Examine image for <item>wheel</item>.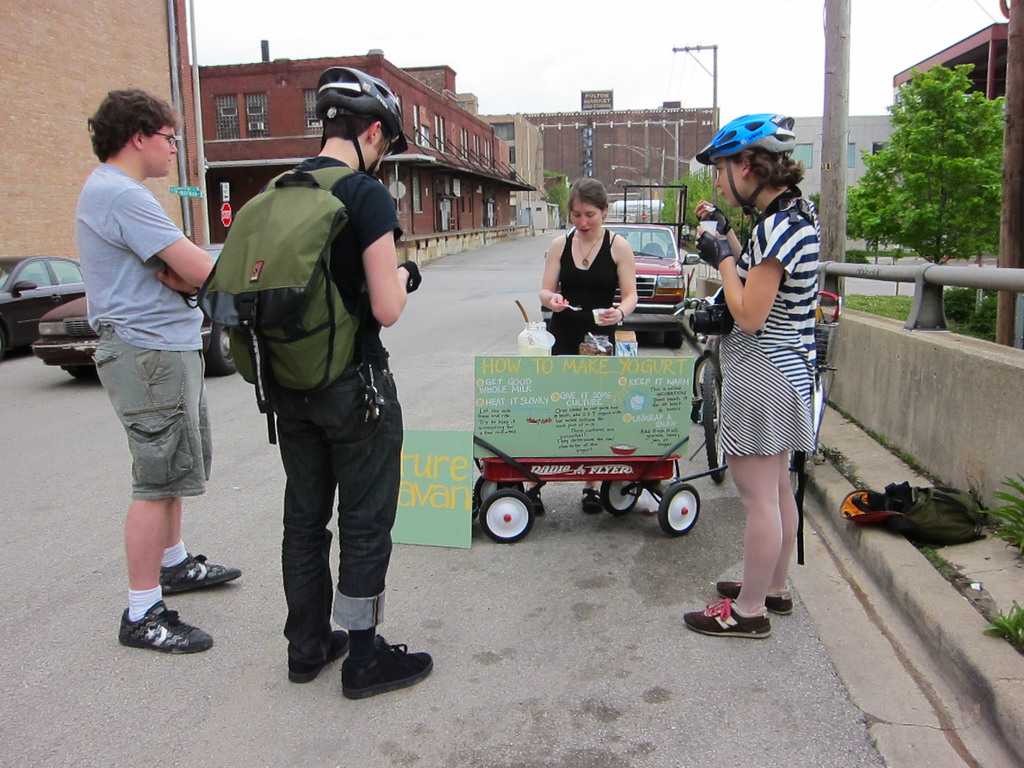
Examination result: [left=209, top=319, right=243, bottom=382].
